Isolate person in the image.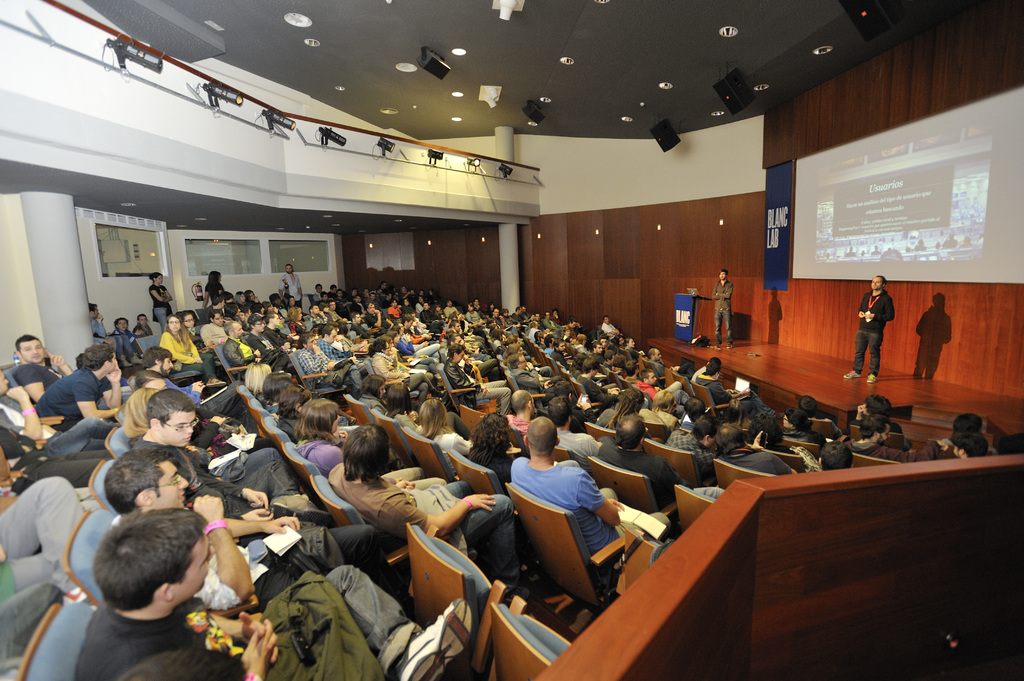
Isolated region: Rect(134, 346, 236, 414).
